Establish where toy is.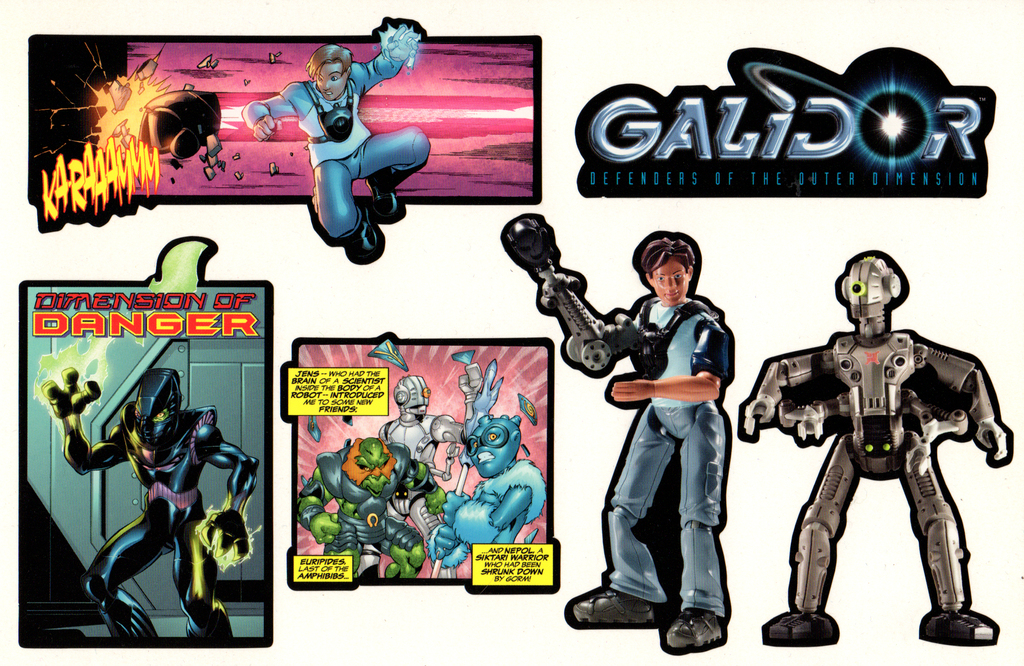
Established at bbox=[500, 212, 735, 656].
